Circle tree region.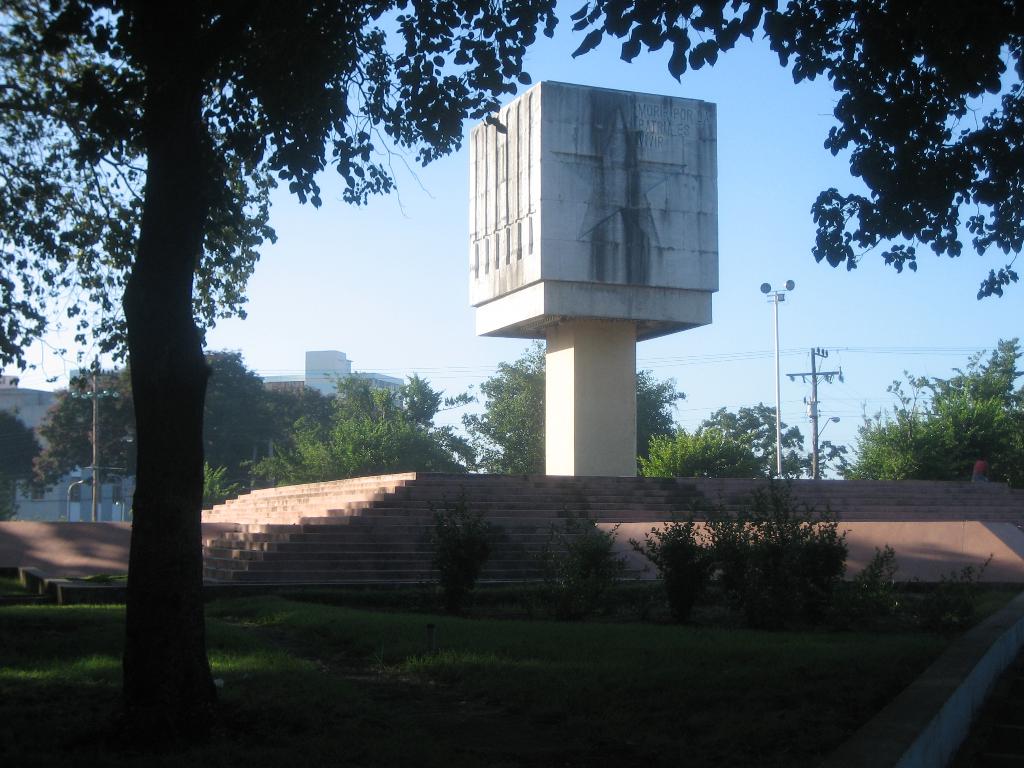
Region: [26, 331, 285, 495].
